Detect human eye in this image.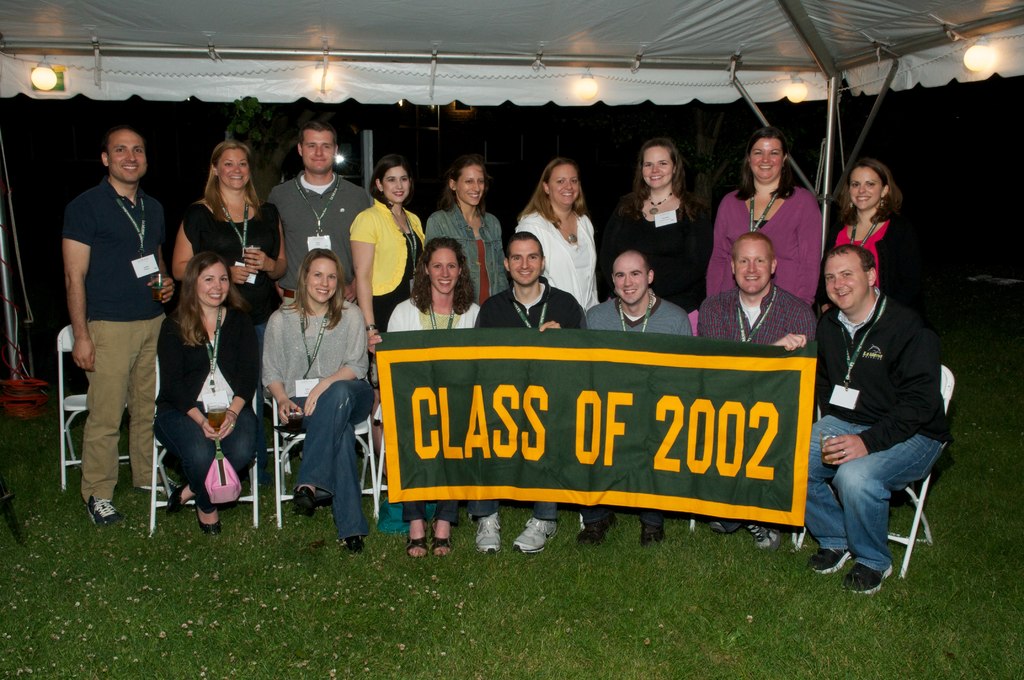
Detection: {"left": 224, "top": 161, "right": 230, "bottom": 168}.
